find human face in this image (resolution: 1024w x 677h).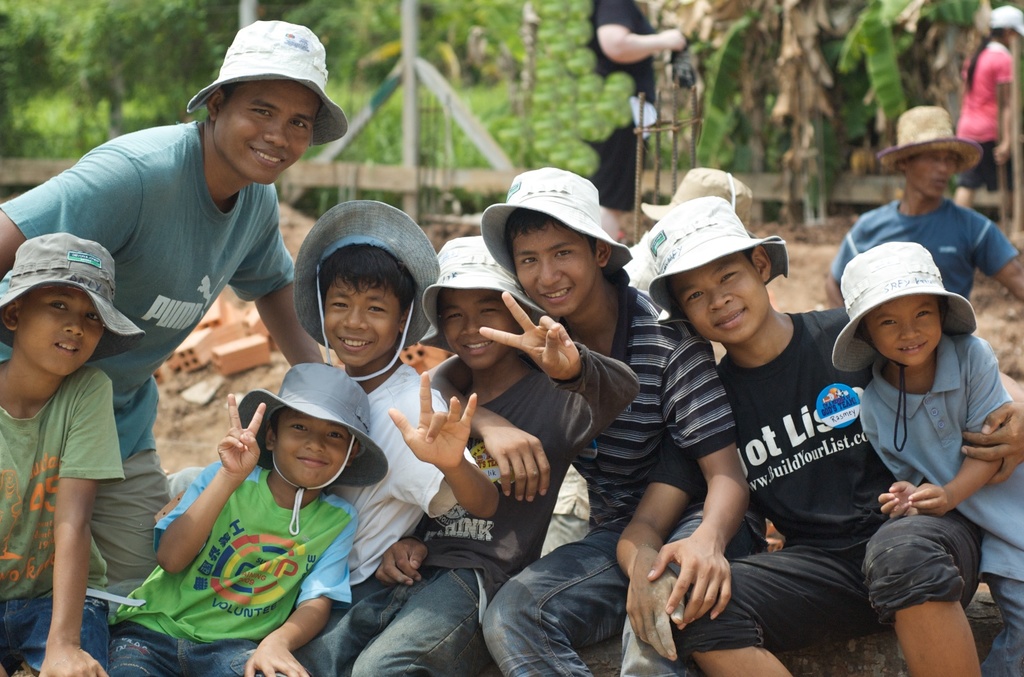
[440,285,519,371].
